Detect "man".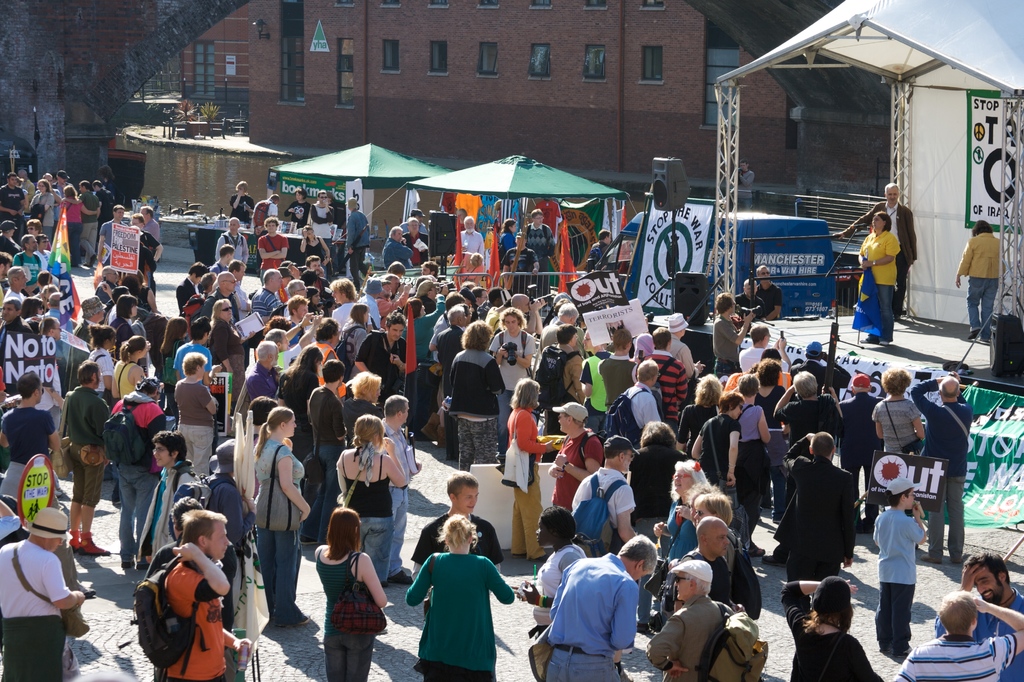
Detected at left=162, top=505, right=252, bottom=681.
